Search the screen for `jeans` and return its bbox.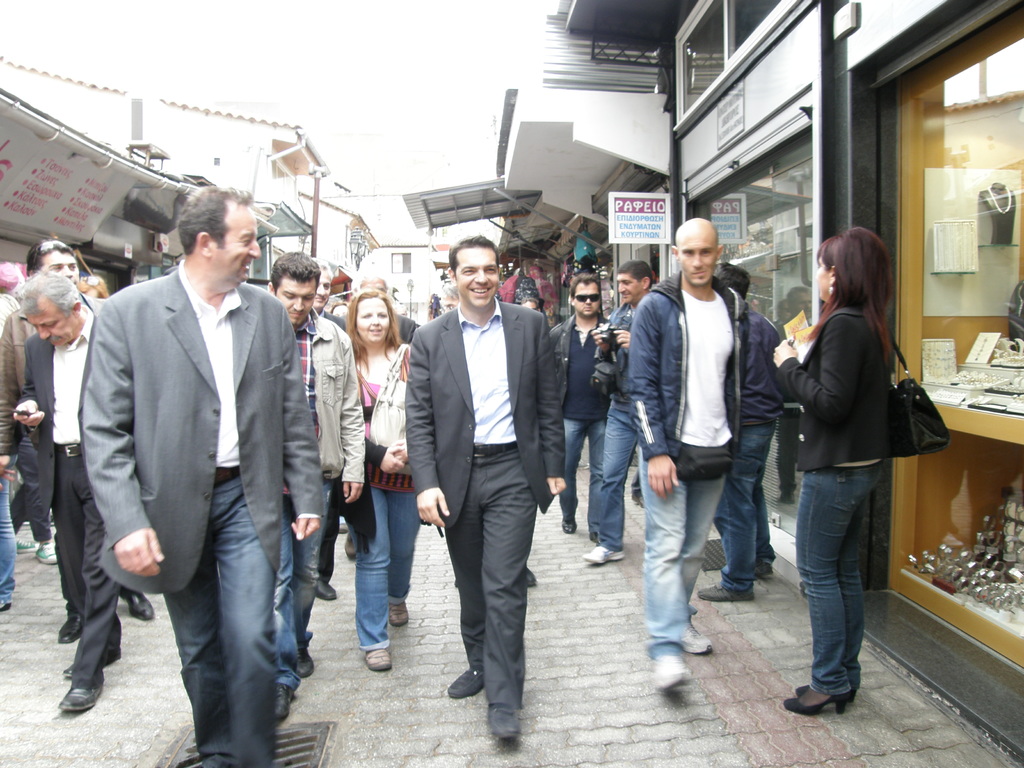
Found: bbox(596, 407, 653, 552).
